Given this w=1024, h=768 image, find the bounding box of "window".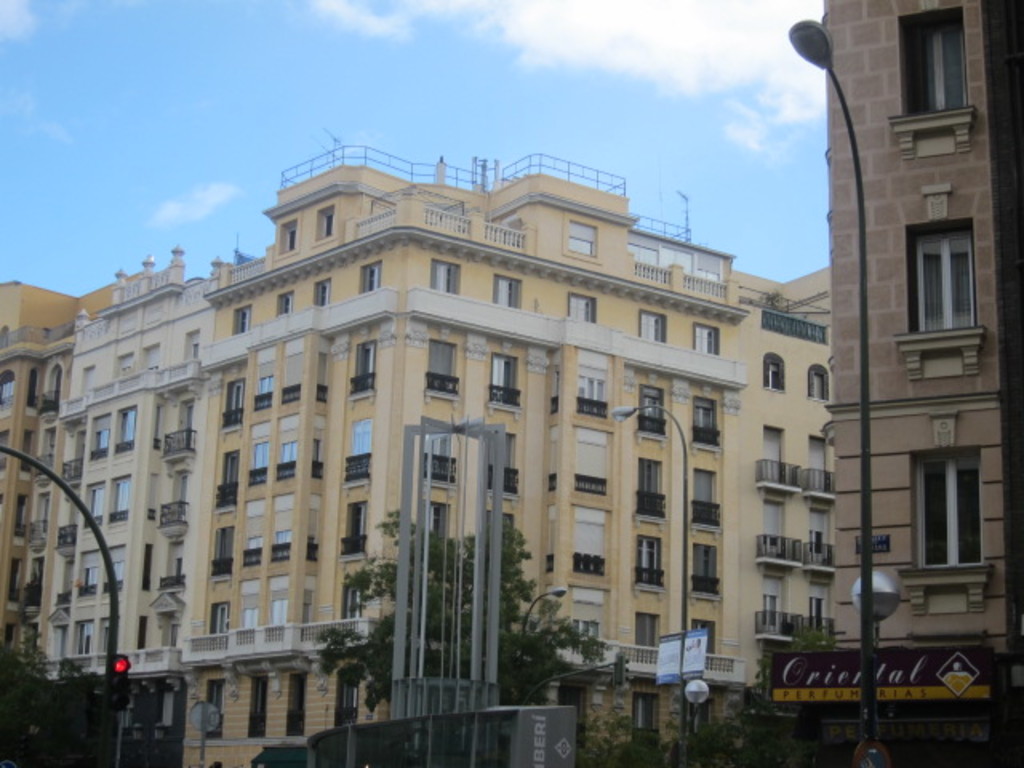
box=[691, 547, 720, 587].
